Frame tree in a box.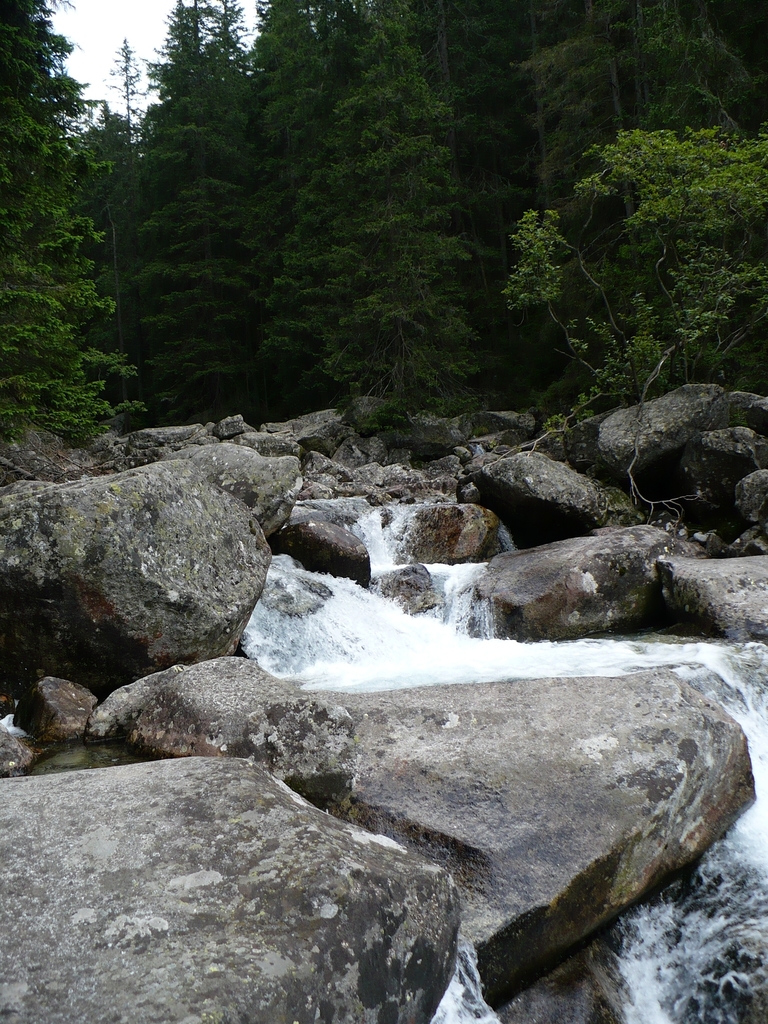
[left=293, top=0, right=516, bottom=436].
